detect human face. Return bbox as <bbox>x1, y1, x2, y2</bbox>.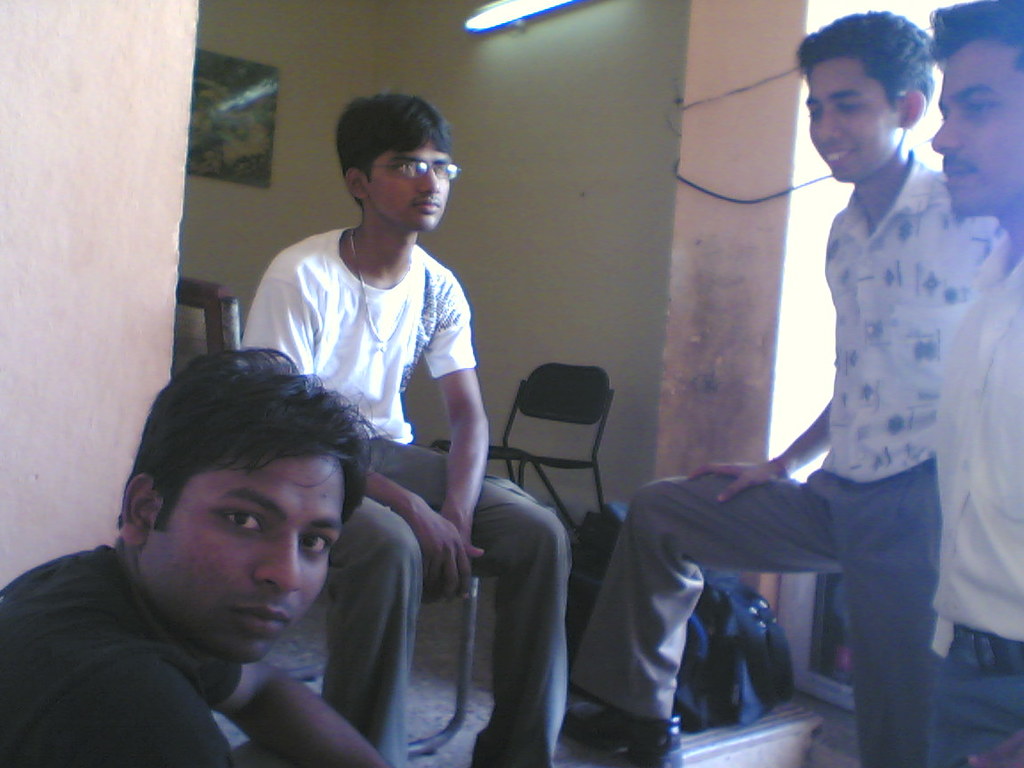
<bbox>929, 46, 1023, 225</bbox>.
